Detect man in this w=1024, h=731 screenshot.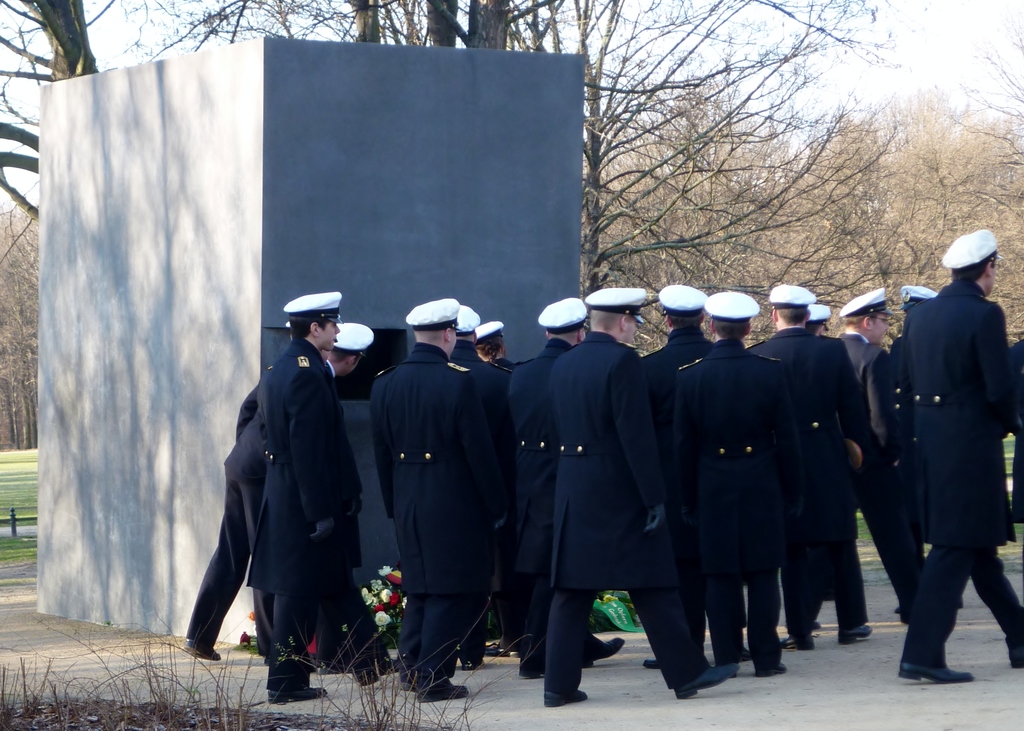
Detection: 180:318:380:664.
